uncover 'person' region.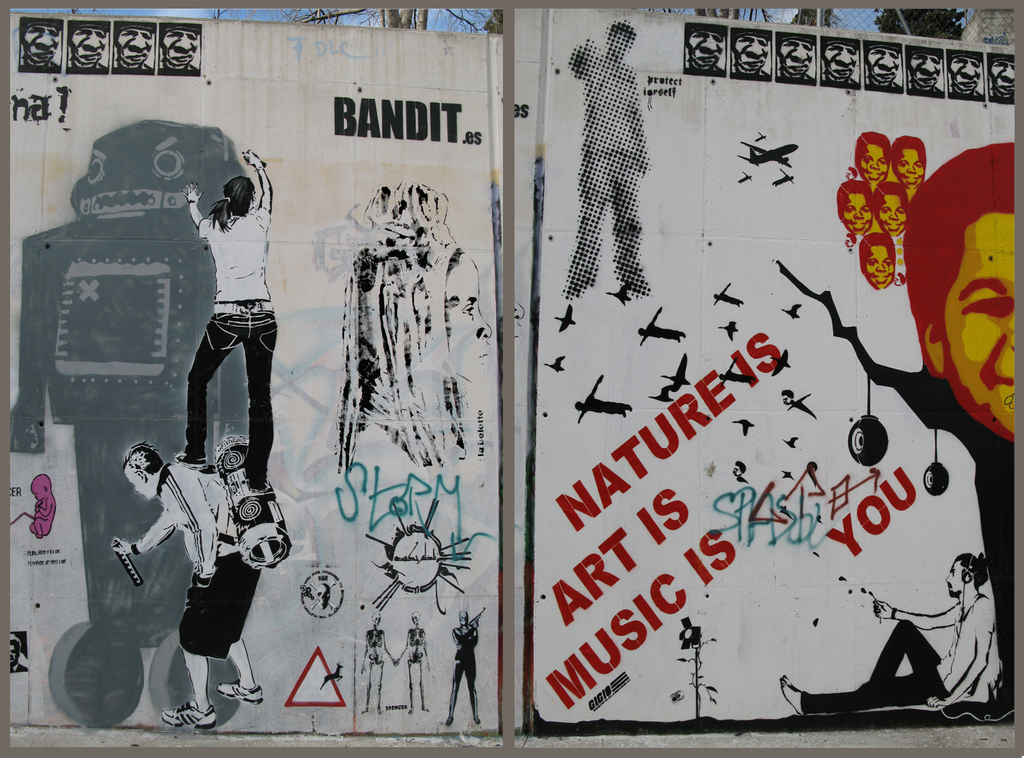
Uncovered: locate(66, 14, 119, 79).
